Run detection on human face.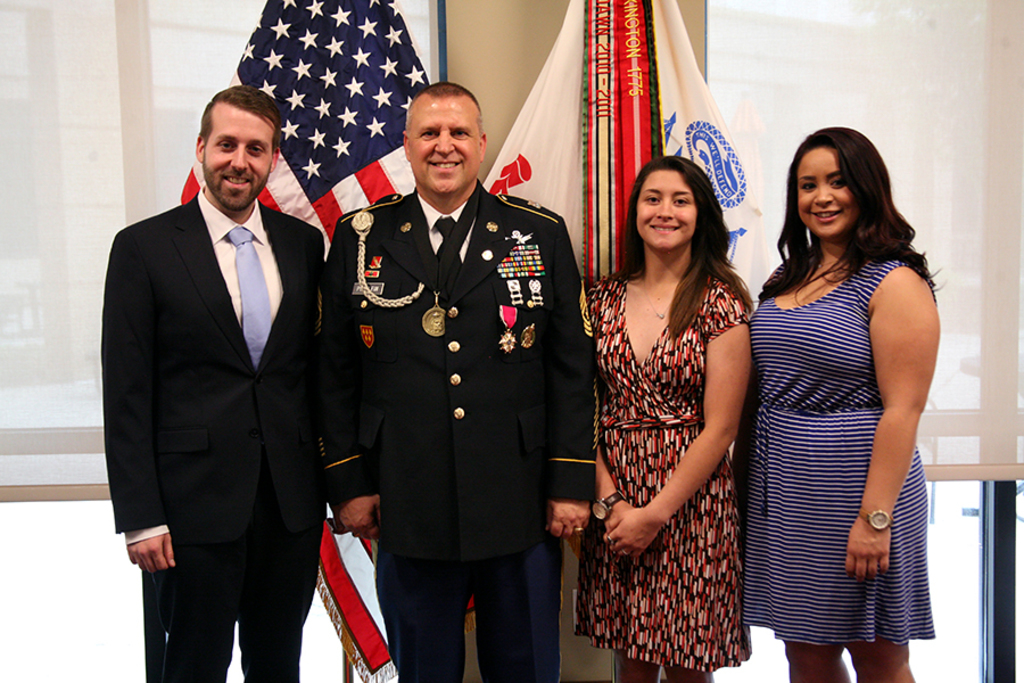
Result: x1=795, y1=141, x2=861, y2=240.
